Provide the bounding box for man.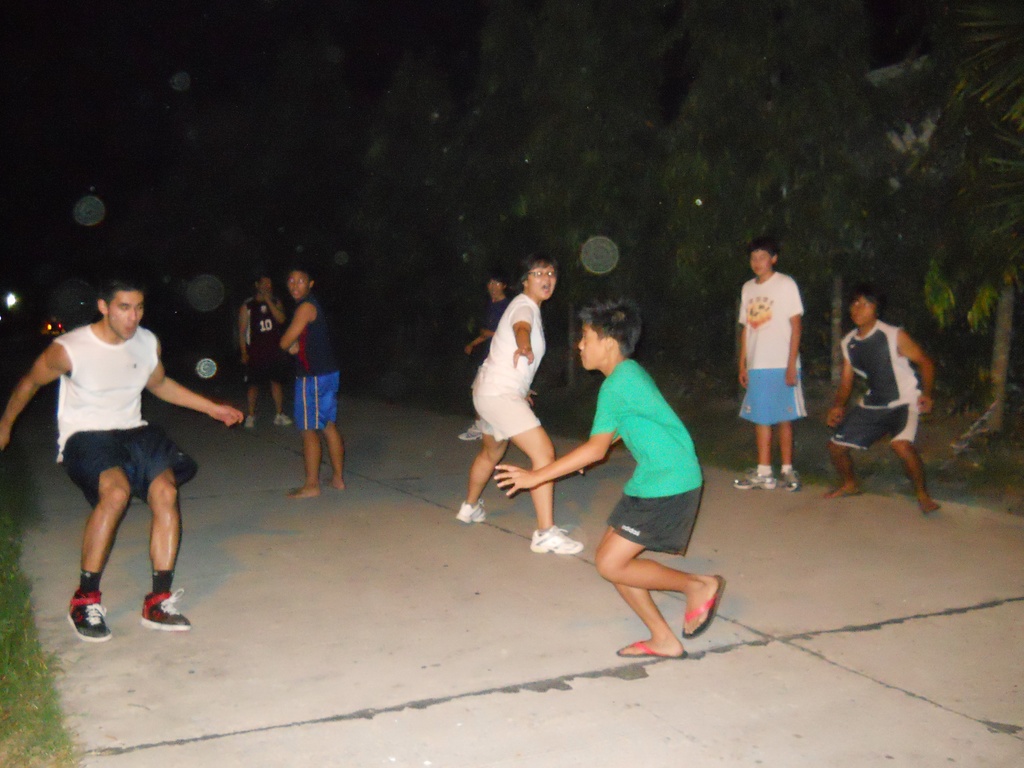
{"x1": 0, "y1": 283, "x2": 227, "y2": 628}.
